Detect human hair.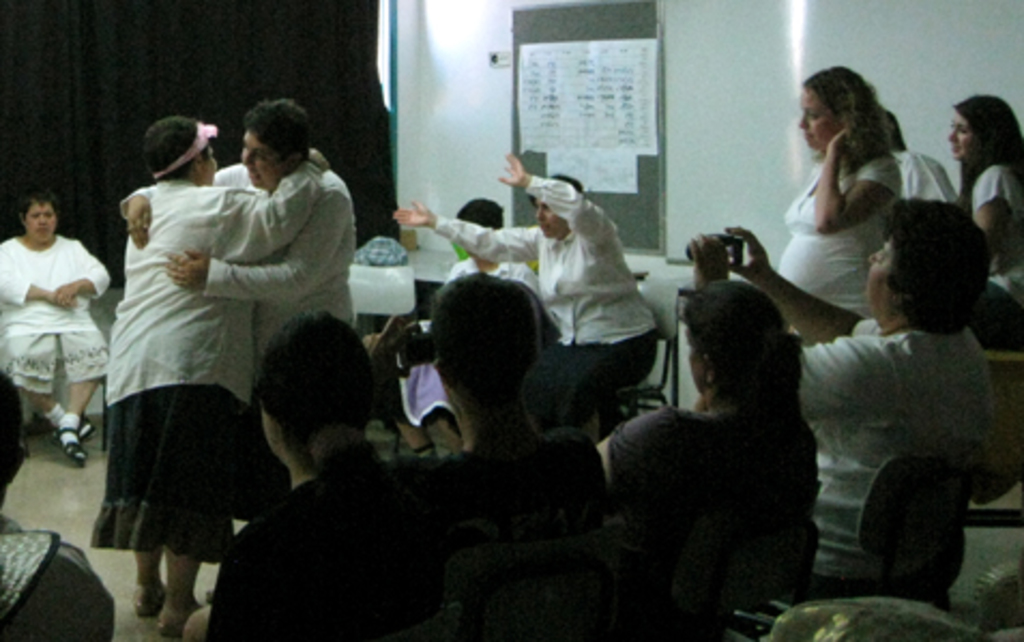
Detected at [801,64,897,178].
